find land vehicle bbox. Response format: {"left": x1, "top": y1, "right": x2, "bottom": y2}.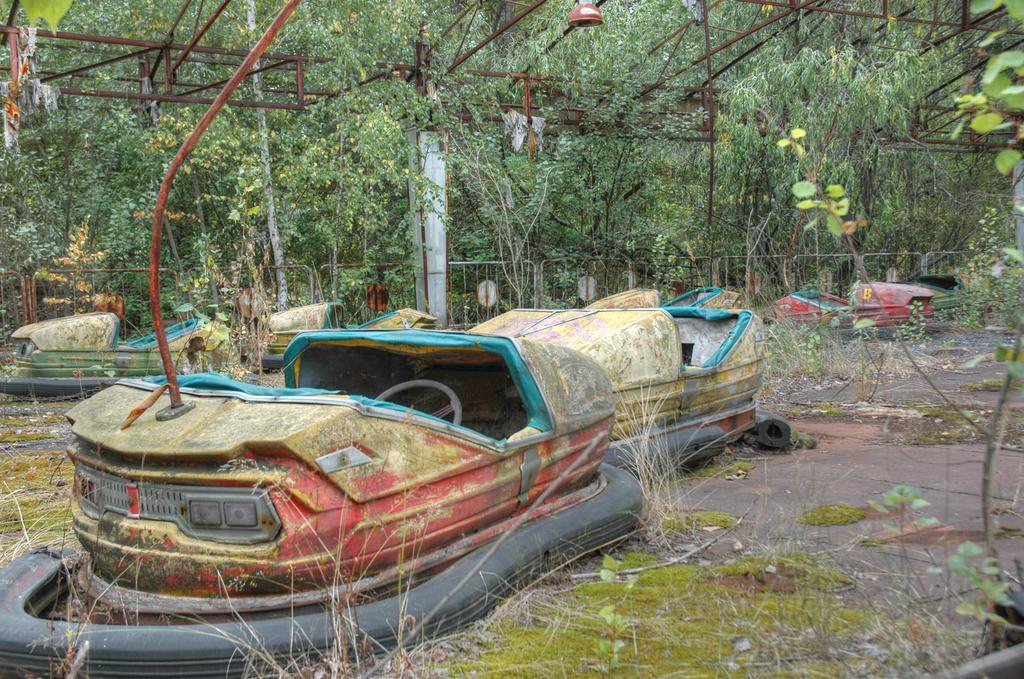
{"left": 259, "top": 297, "right": 435, "bottom": 363}.
